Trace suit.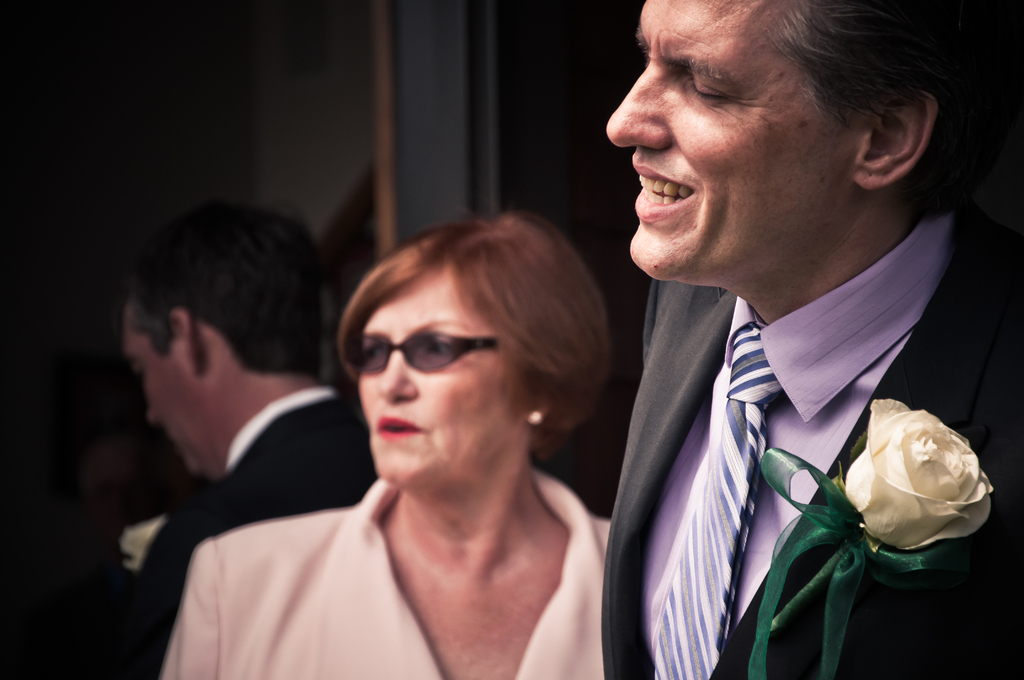
Traced to (580, 179, 995, 636).
